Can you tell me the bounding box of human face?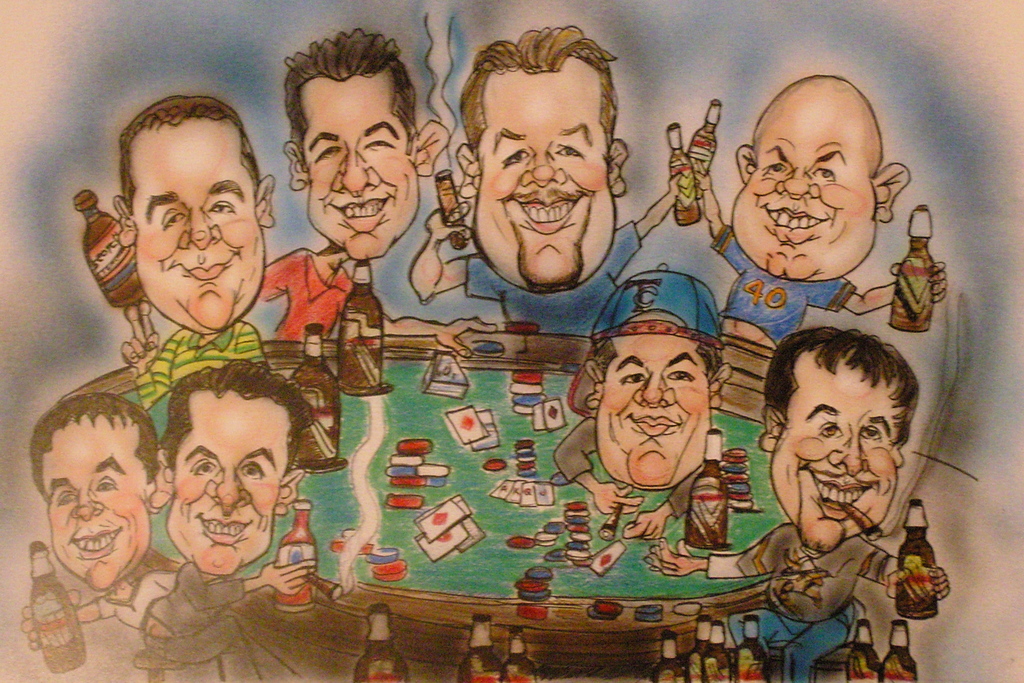
{"left": 168, "top": 388, "right": 296, "bottom": 581}.
